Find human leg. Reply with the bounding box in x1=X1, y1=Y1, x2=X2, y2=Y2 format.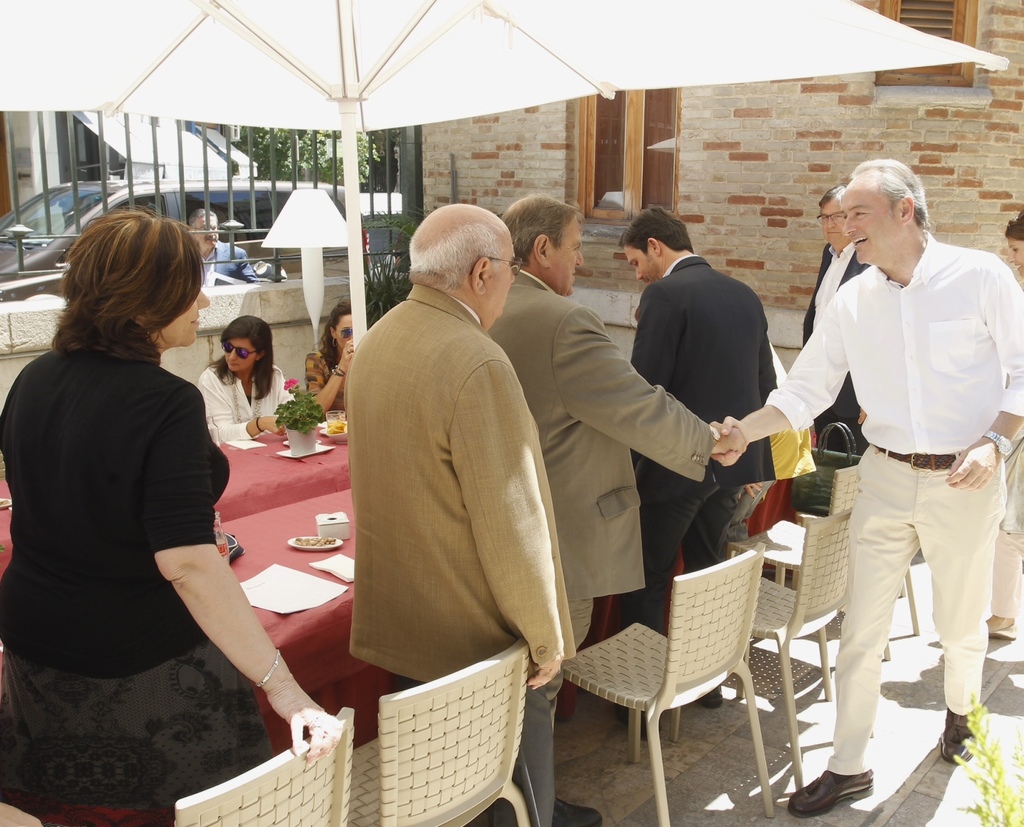
x1=786, y1=437, x2=923, y2=815.
